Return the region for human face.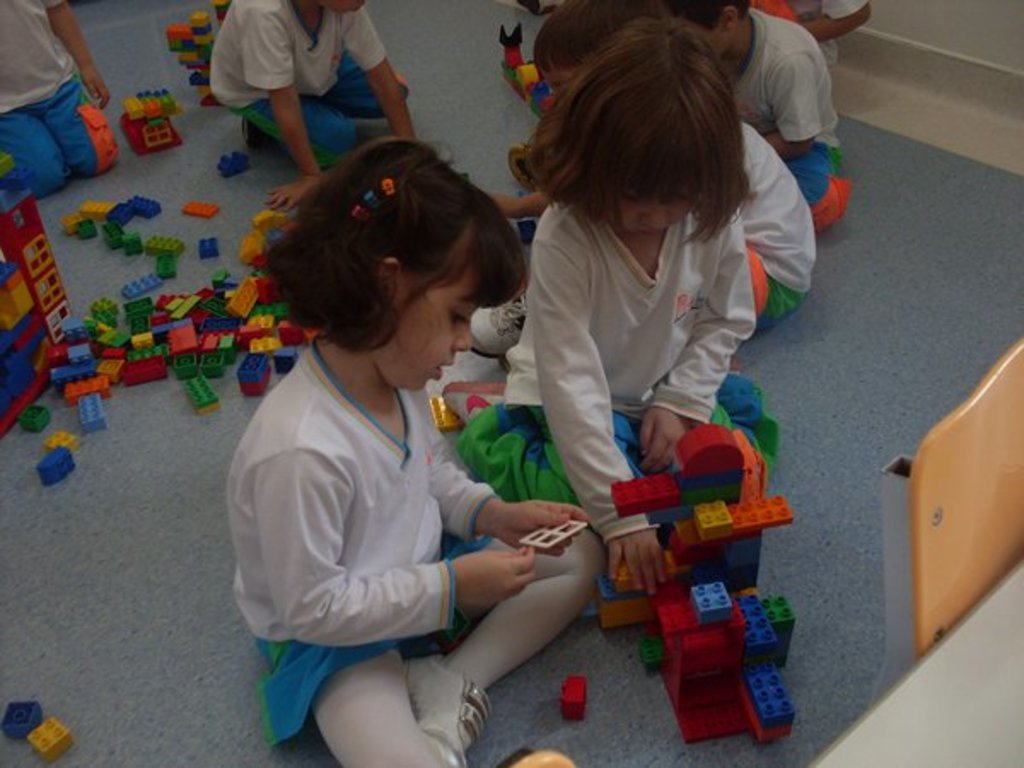
Rect(370, 230, 490, 399).
